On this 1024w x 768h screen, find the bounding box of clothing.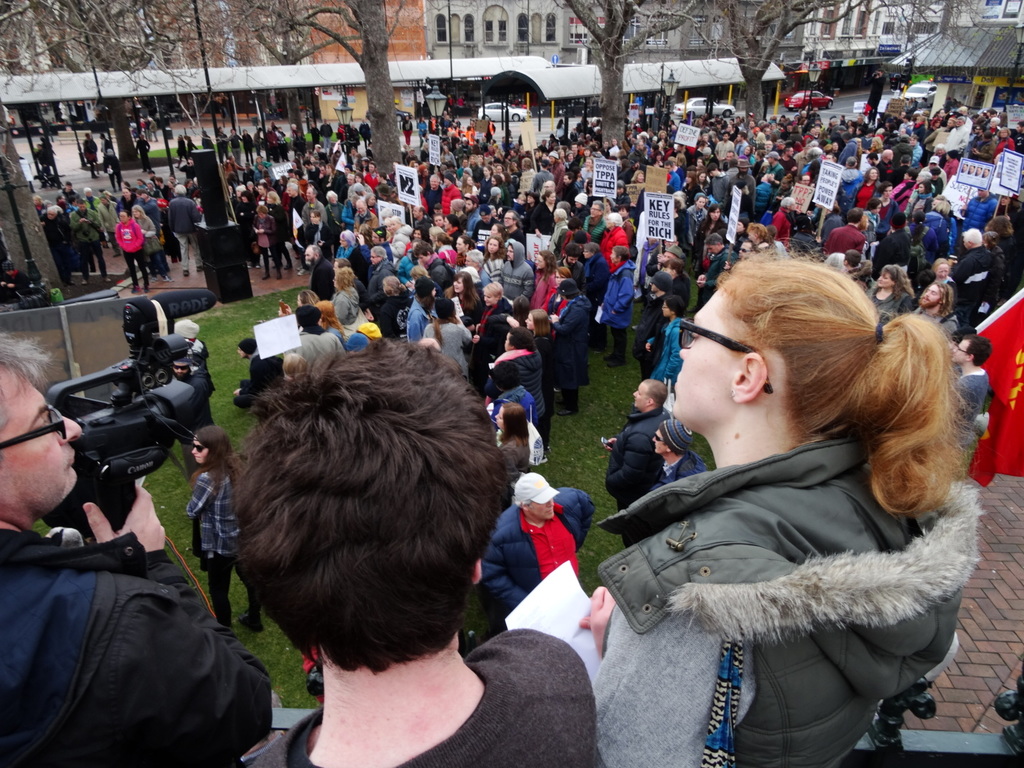
Bounding box: [134, 139, 150, 168].
